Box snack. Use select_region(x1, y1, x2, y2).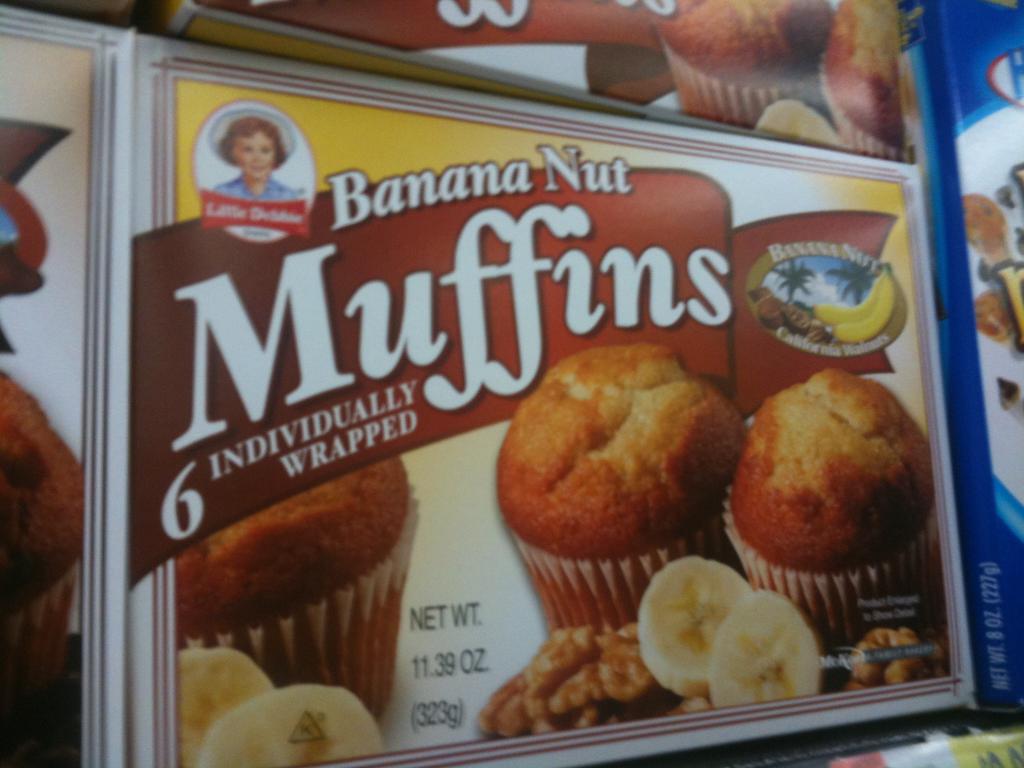
select_region(0, 367, 85, 765).
